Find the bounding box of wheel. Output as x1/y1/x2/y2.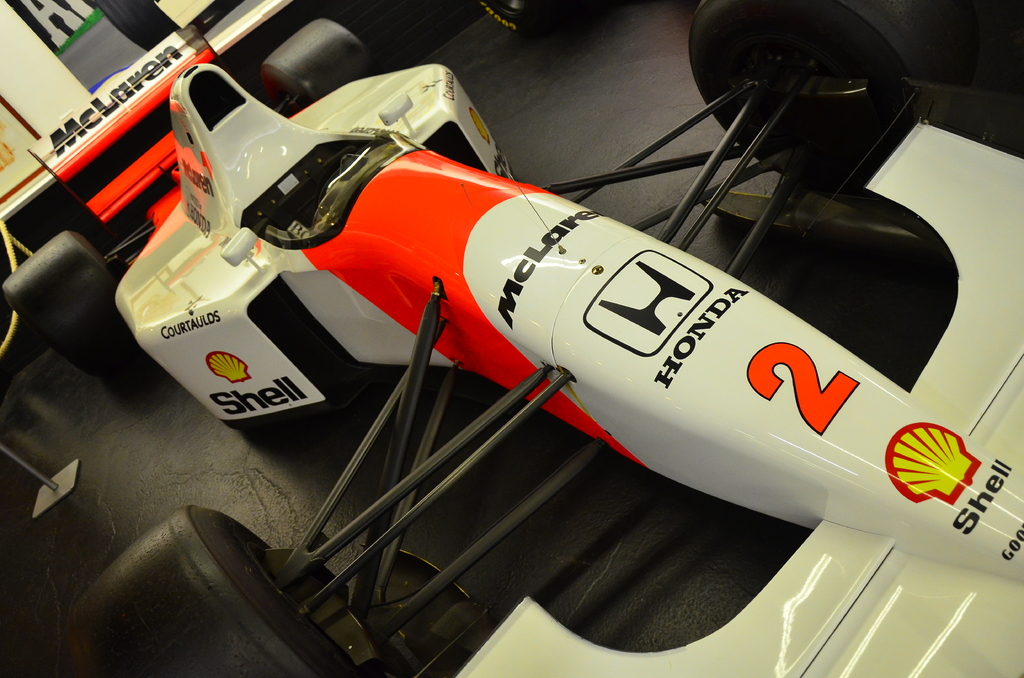
49/498/364/677.
